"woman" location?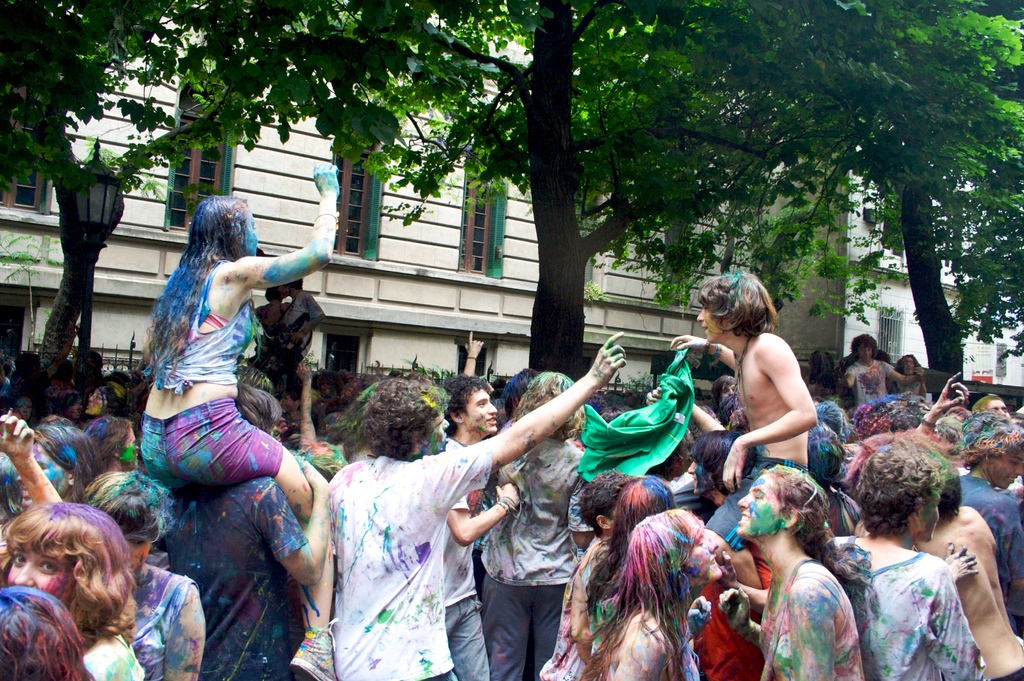
{"left": 84, "top": 382, "right": 127, "bottom": 424}
